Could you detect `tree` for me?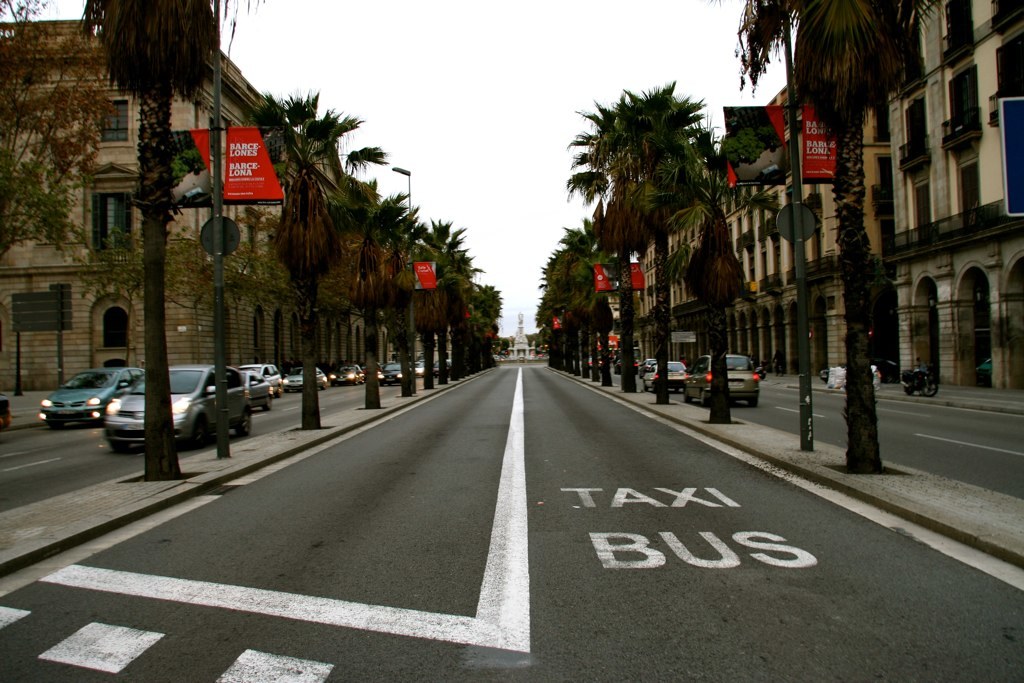
Detection result: crop(563, 221, 624, 366).
